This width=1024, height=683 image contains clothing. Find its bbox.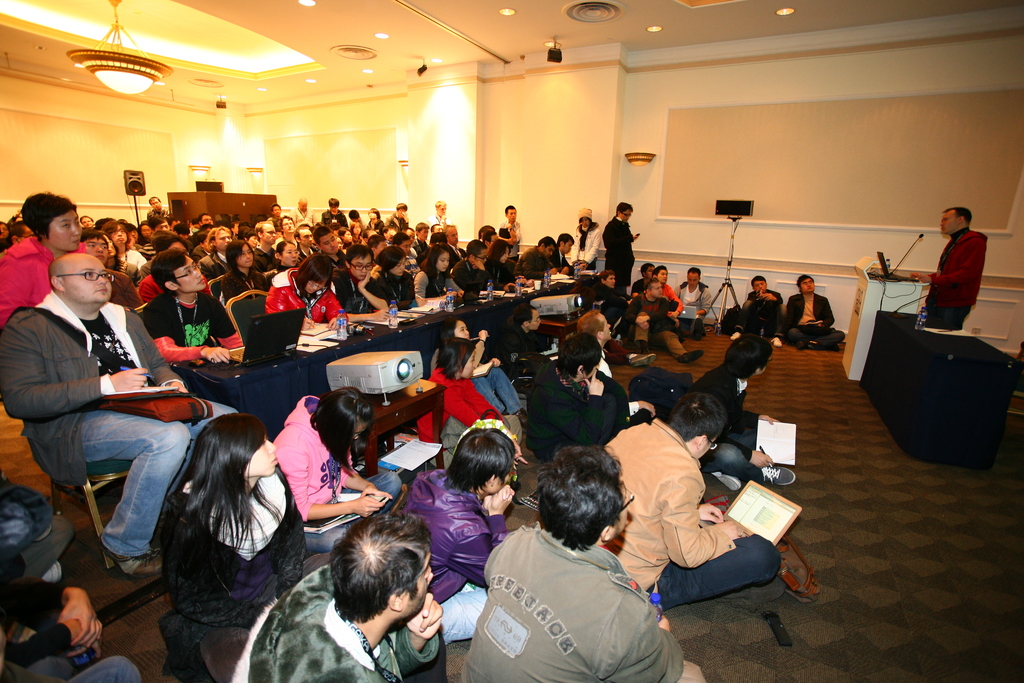
[x1=438, y1=377, x2=493, y2=425].
